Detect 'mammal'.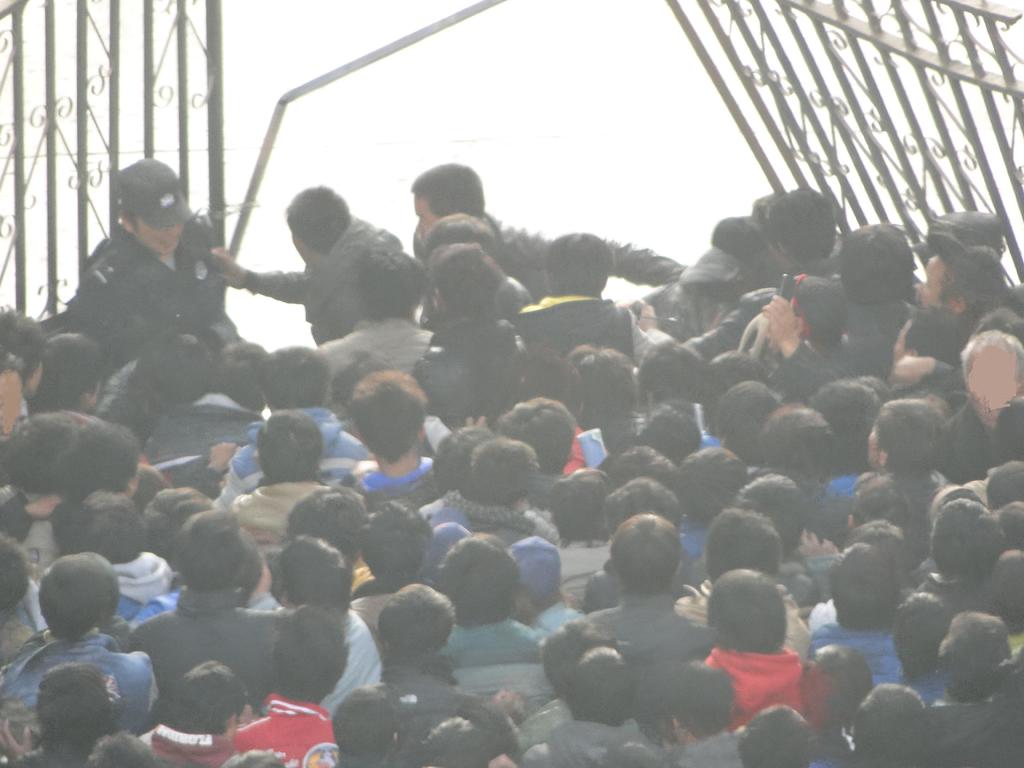
Detected at region(139, 657, 245, 767).
